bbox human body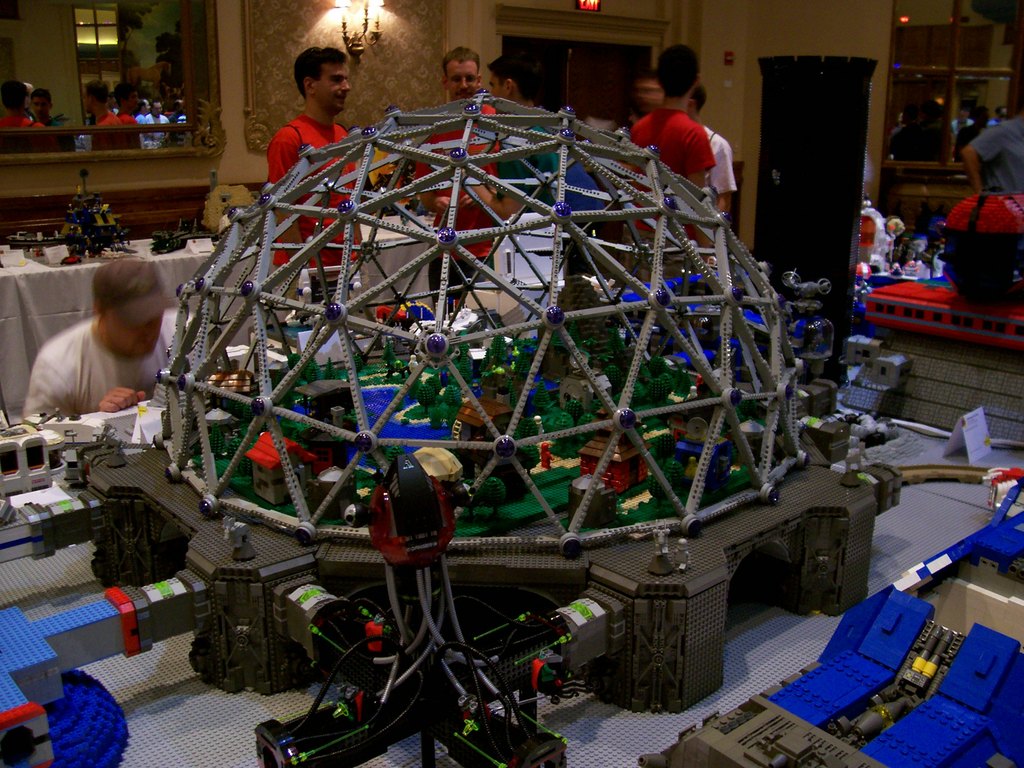
(705, 120, 737, 220)
